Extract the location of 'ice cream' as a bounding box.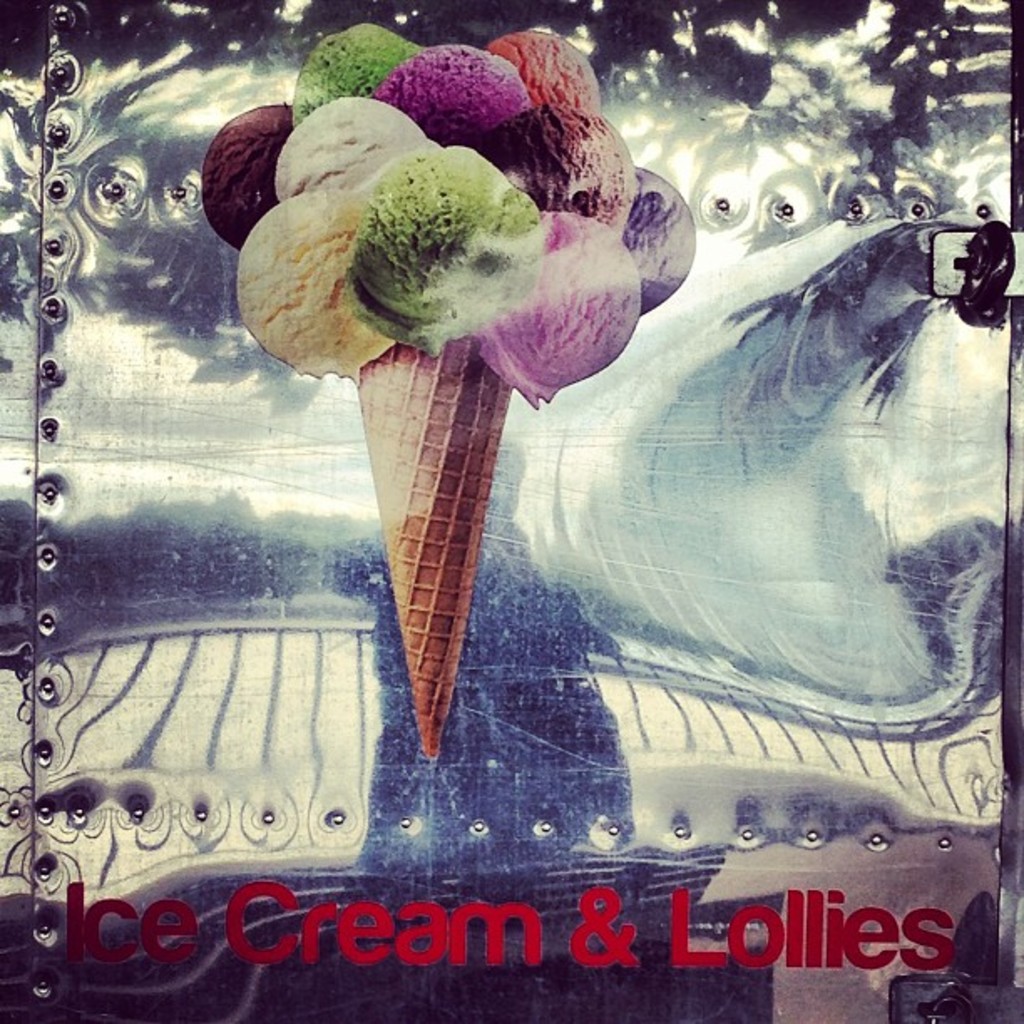
269:52:659:646.
